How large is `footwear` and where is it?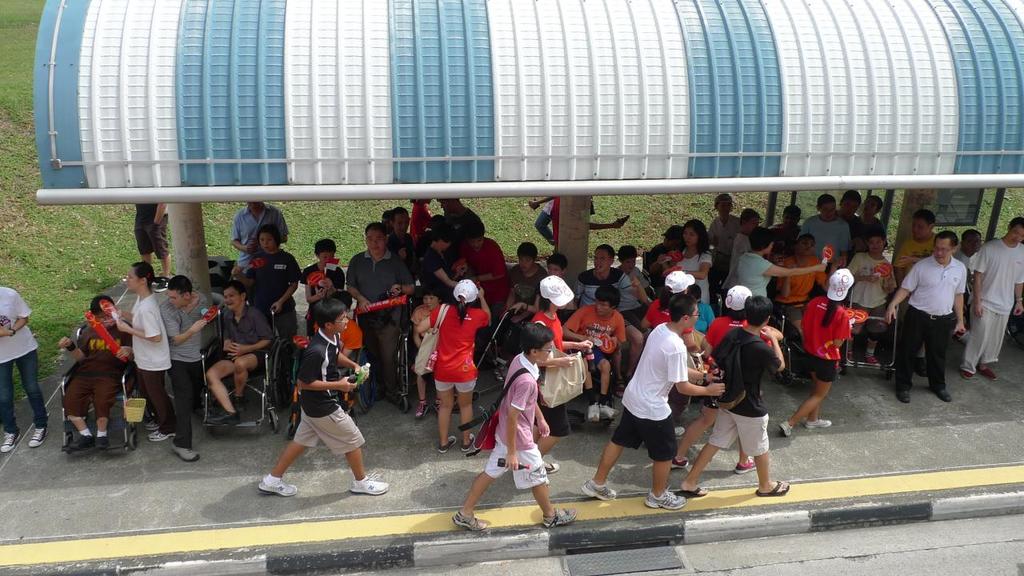
Bounding box: (539,507,582,526).
